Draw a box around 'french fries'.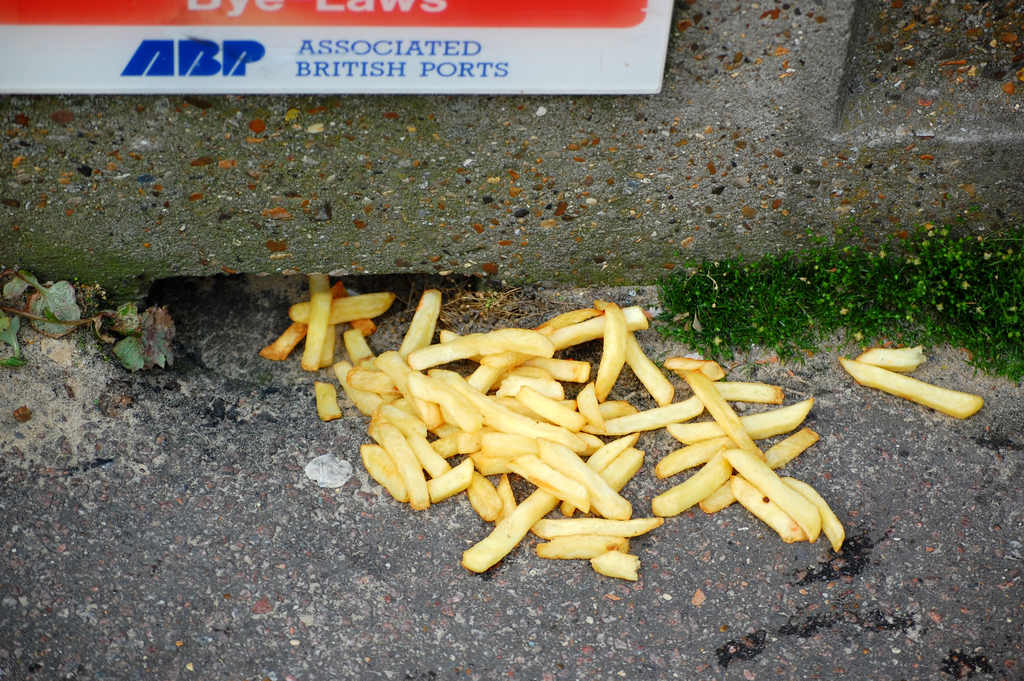
{"x1": 622, "y1": 326, "x2": 671, "y2": 404}.
